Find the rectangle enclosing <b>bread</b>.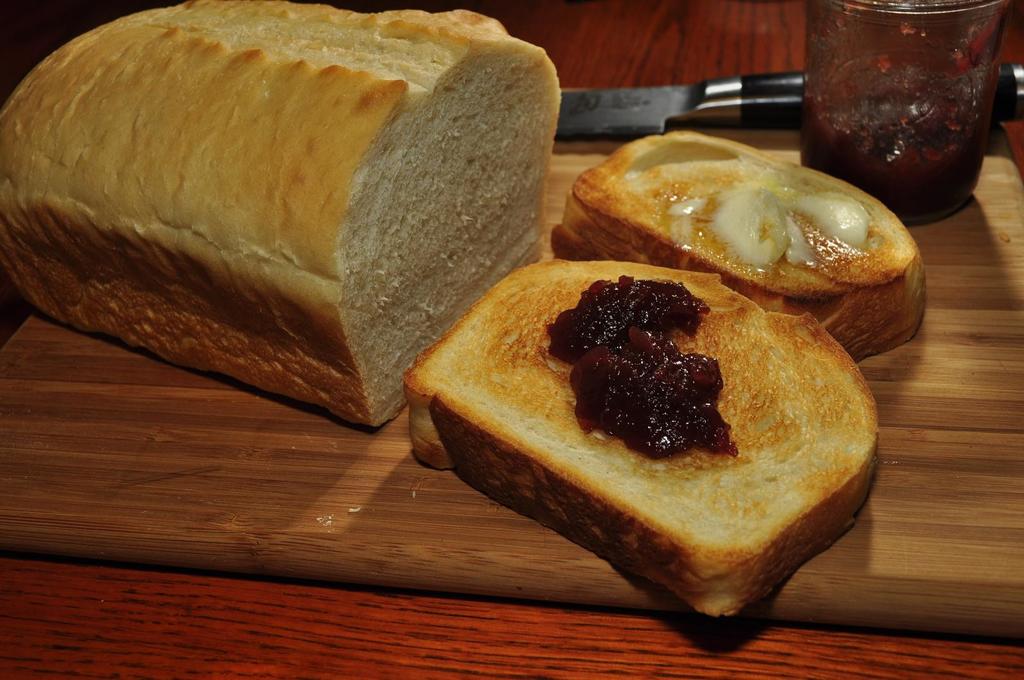
region(0, 0, 564, 428).
